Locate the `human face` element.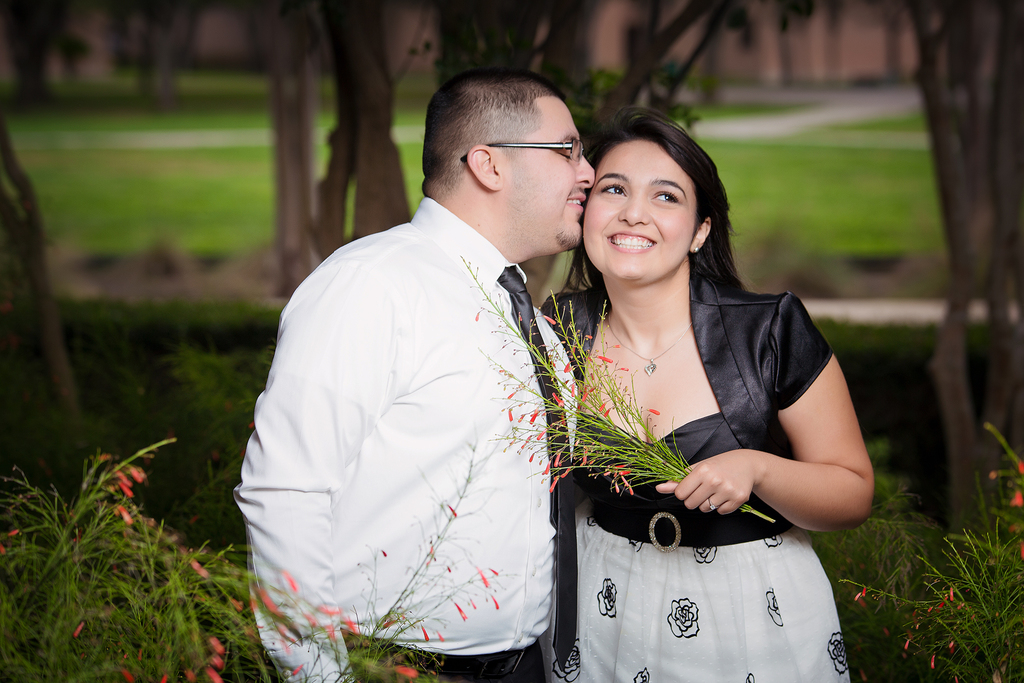
Element bbox: pyautogui.locateOnScreen(582, 140, 698, 282).
